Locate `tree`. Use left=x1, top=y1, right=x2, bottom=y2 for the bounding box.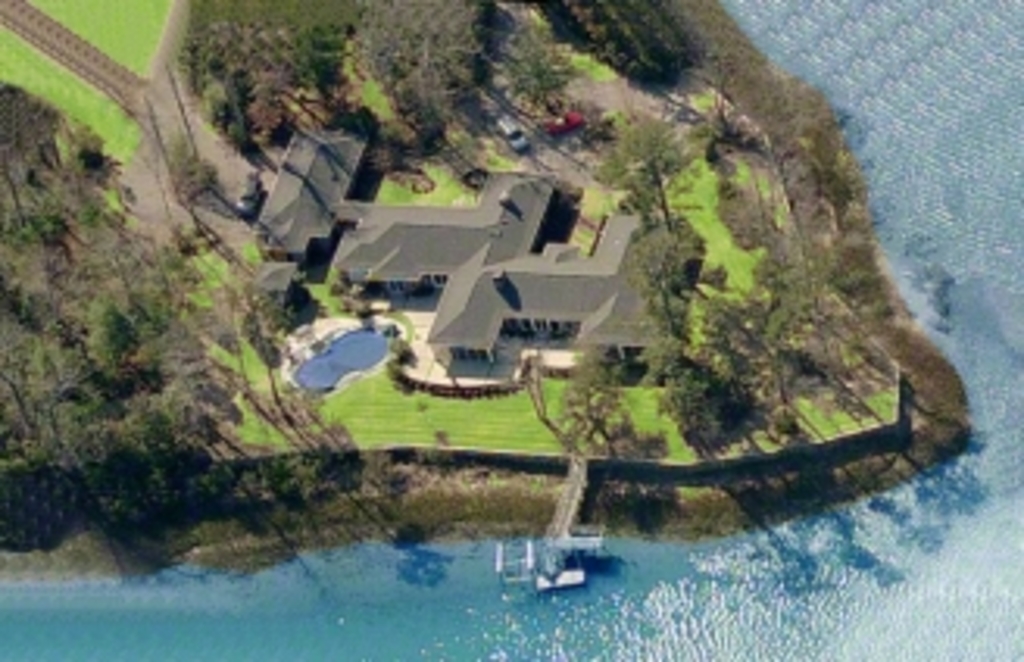
left=671, top=41, right=752, bottom=137.
